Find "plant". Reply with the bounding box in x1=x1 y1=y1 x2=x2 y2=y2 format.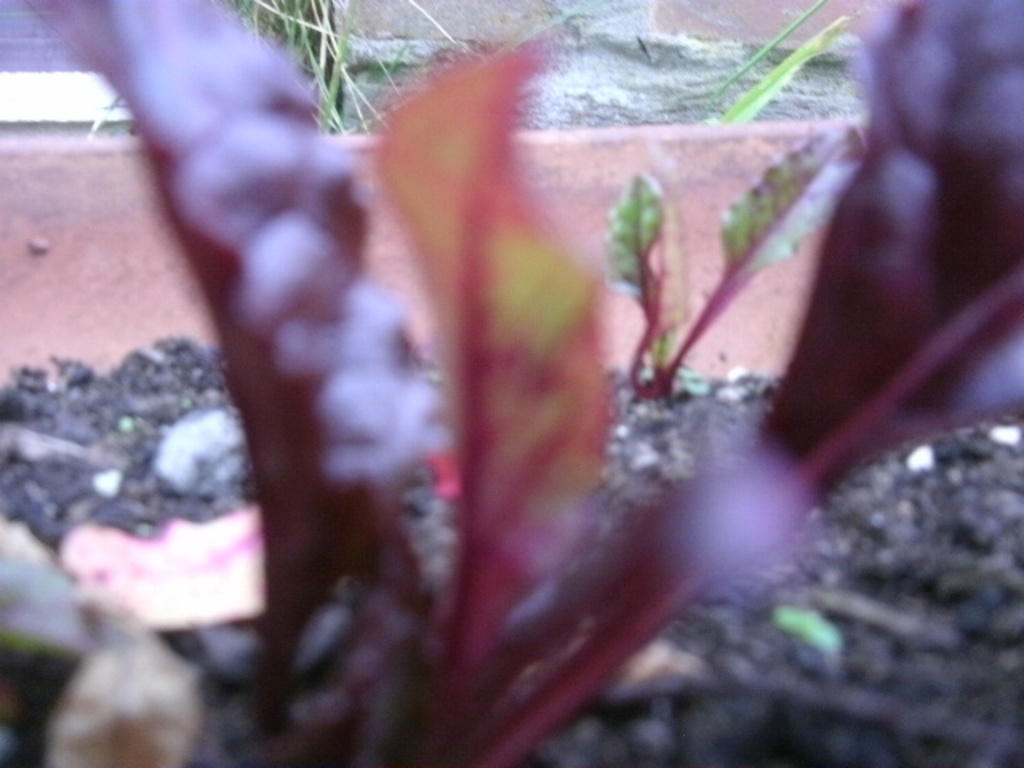
x1=21 y1=0 x2=1022 y2=766.
